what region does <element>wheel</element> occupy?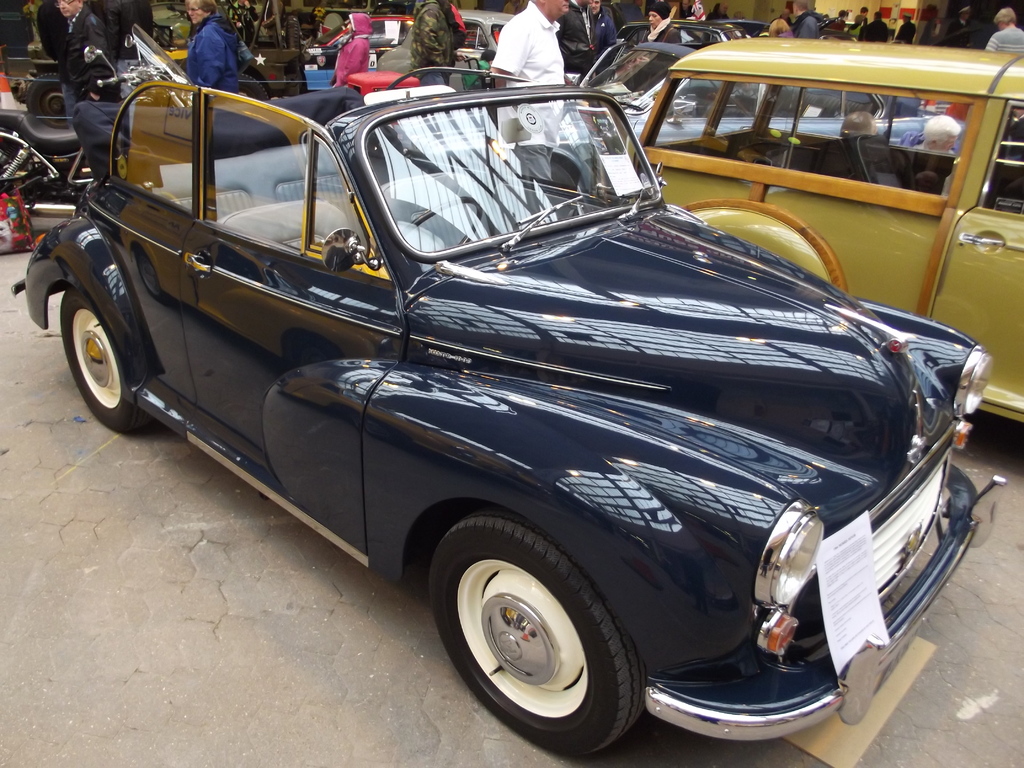
BBox(0, 143, 35, 196).
